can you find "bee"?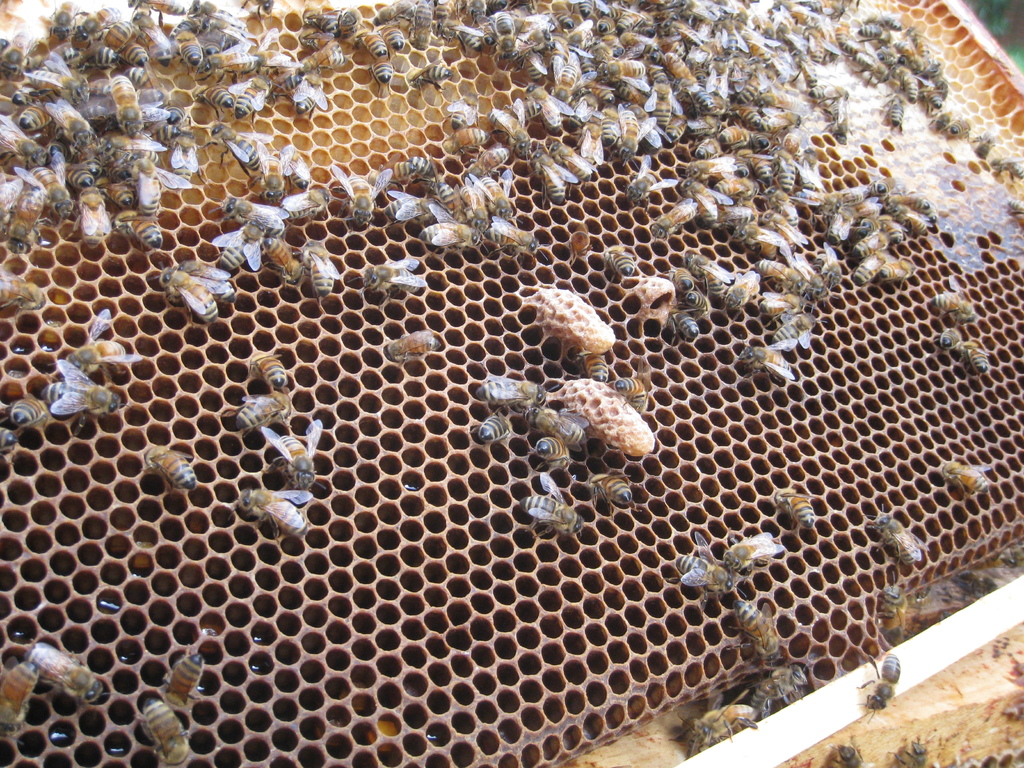
Yes, bounding box: box=[175, 0, 232, 28].
